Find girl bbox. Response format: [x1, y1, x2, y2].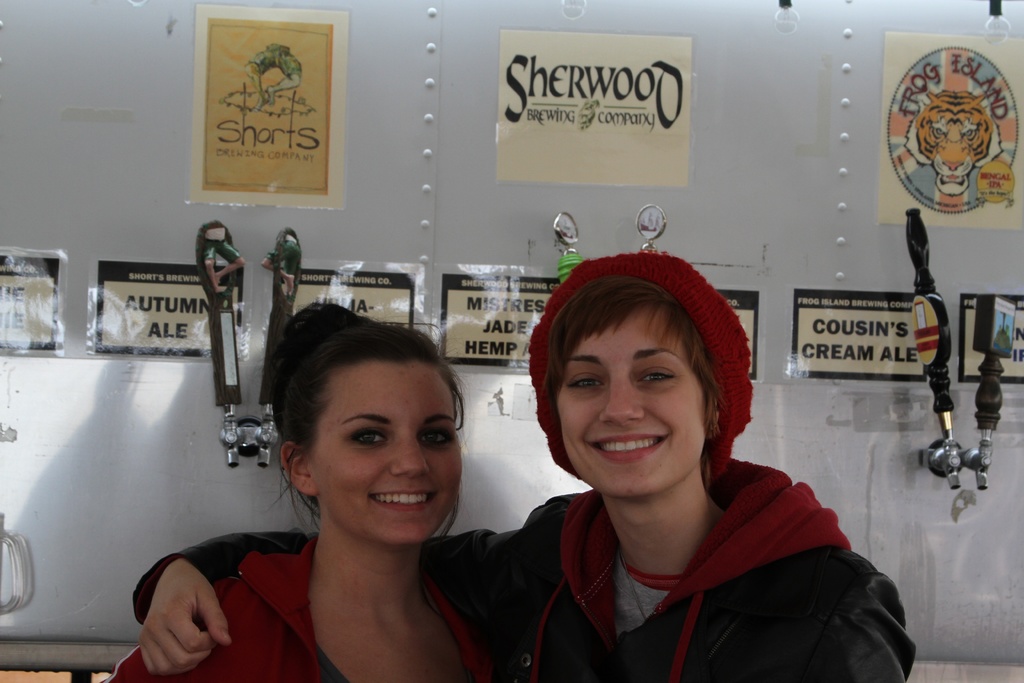
[132, 252, 915, 682].
